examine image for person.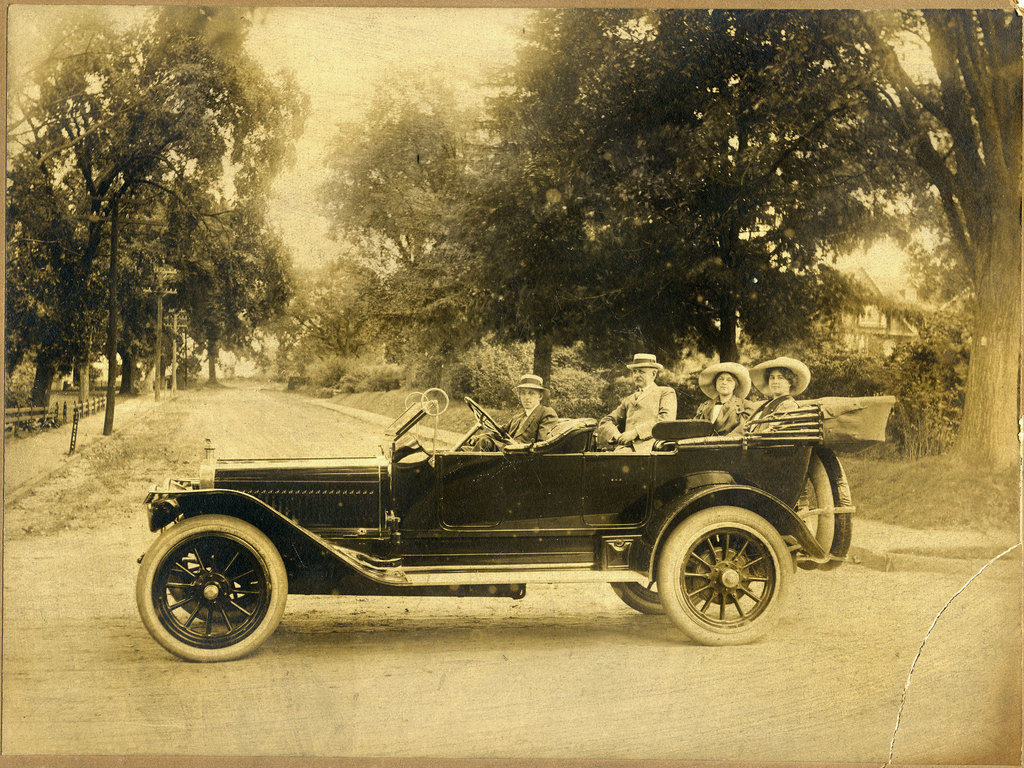
Examination result: region(737, 348, 812, 439).
